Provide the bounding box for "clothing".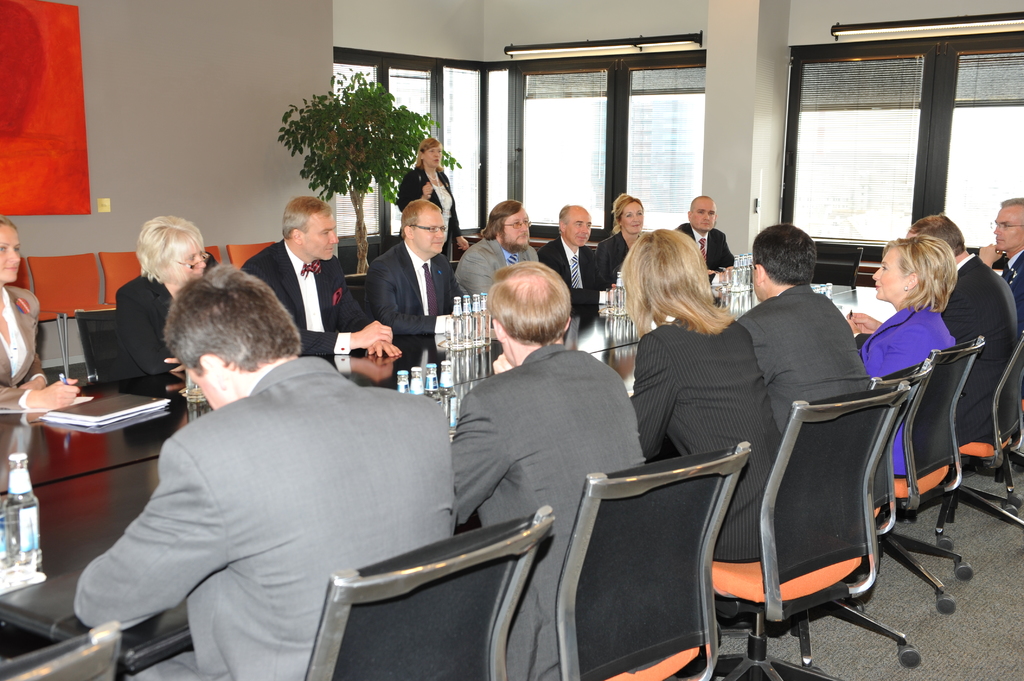
531, 230, 602, 303.
